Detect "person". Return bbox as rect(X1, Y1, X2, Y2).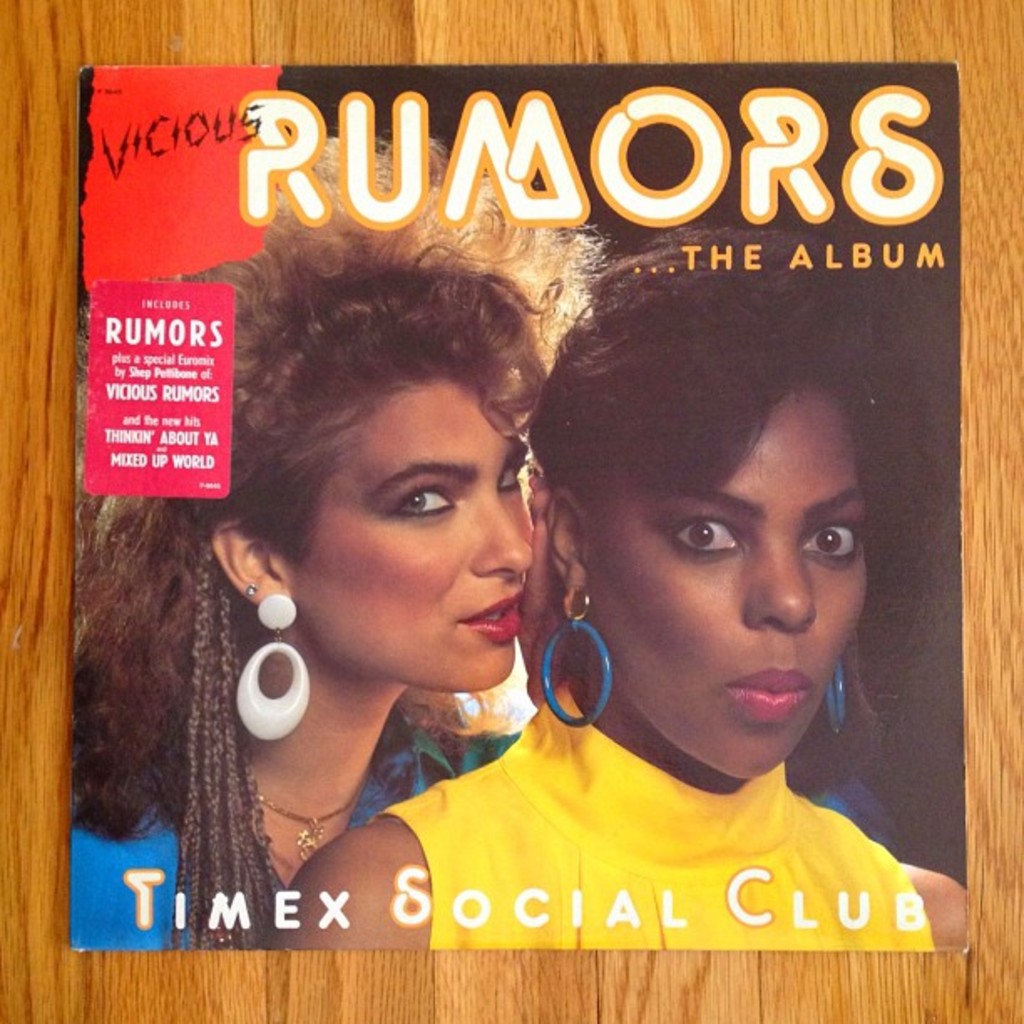
rect(321, 336, 952, 957).
